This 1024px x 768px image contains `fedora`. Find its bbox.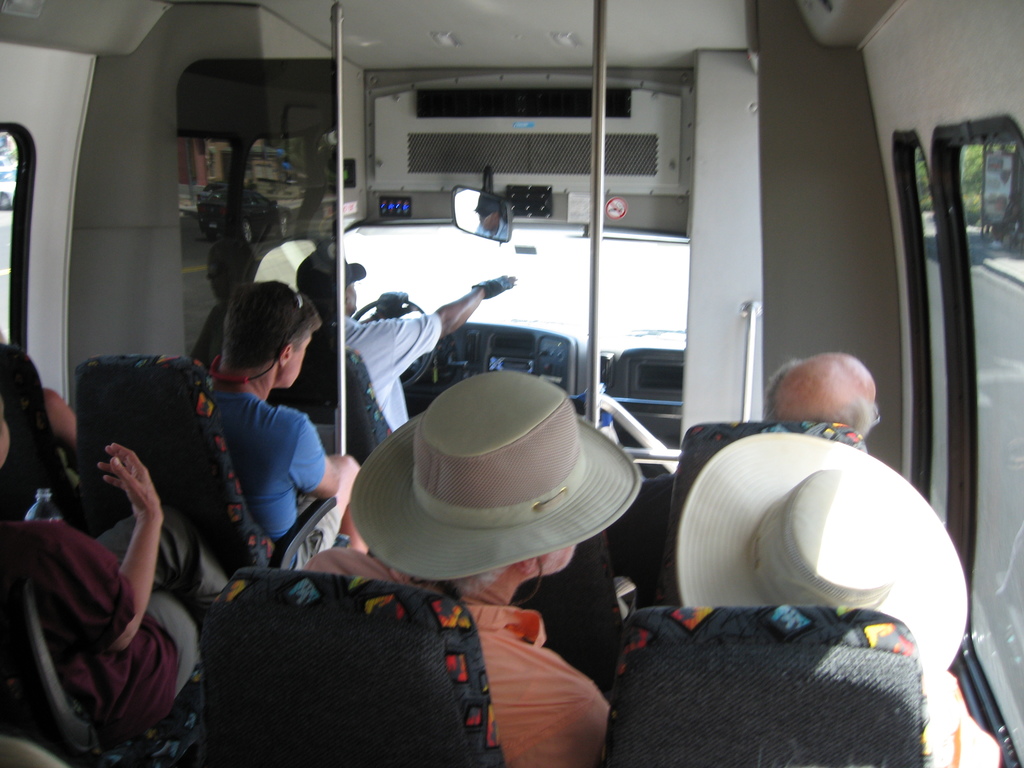
BBox(349, 365, 650, 582).
